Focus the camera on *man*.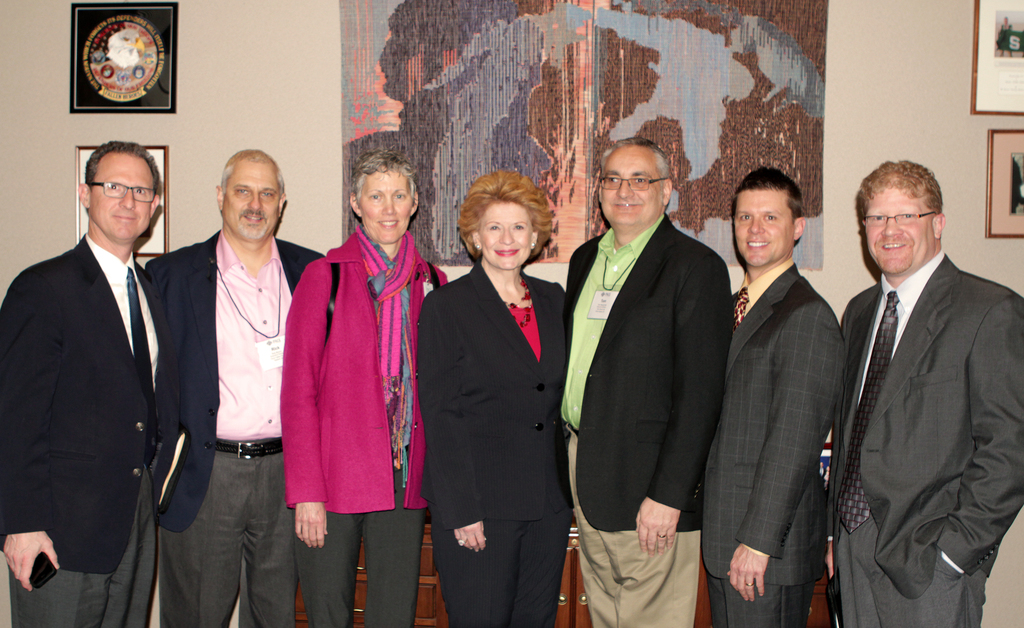
Focus region: Rect(0, 134, 172, 627).
